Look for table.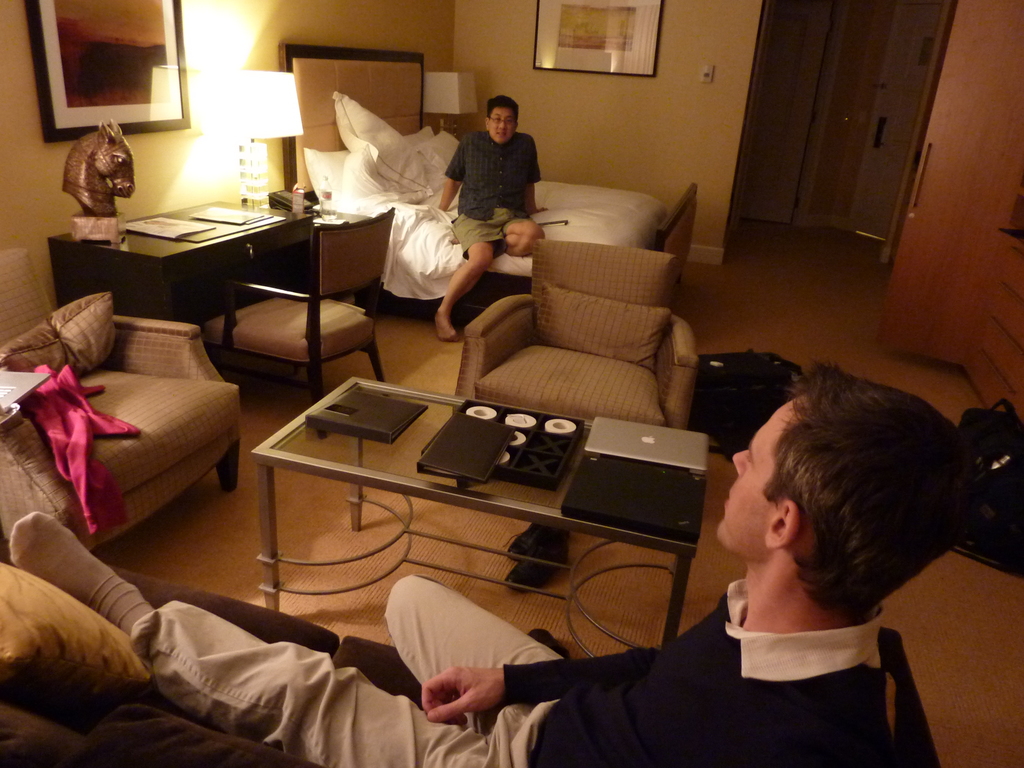
Found: <region>212, 371, 692, 701</region>.
